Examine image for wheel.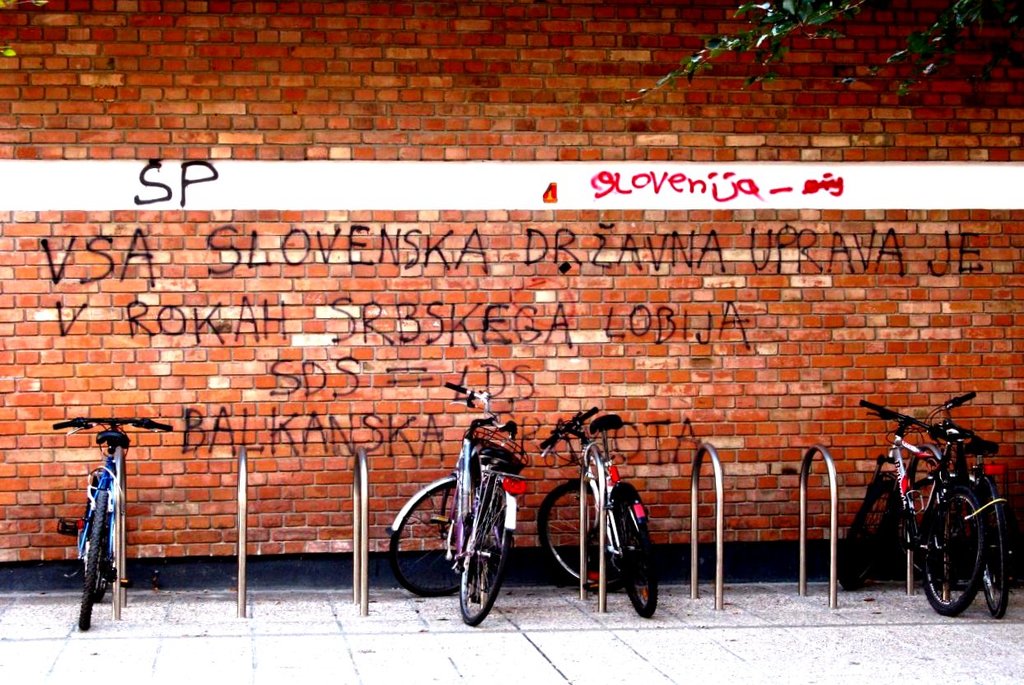
Examination result: detection(531, 474, 599, 585).
